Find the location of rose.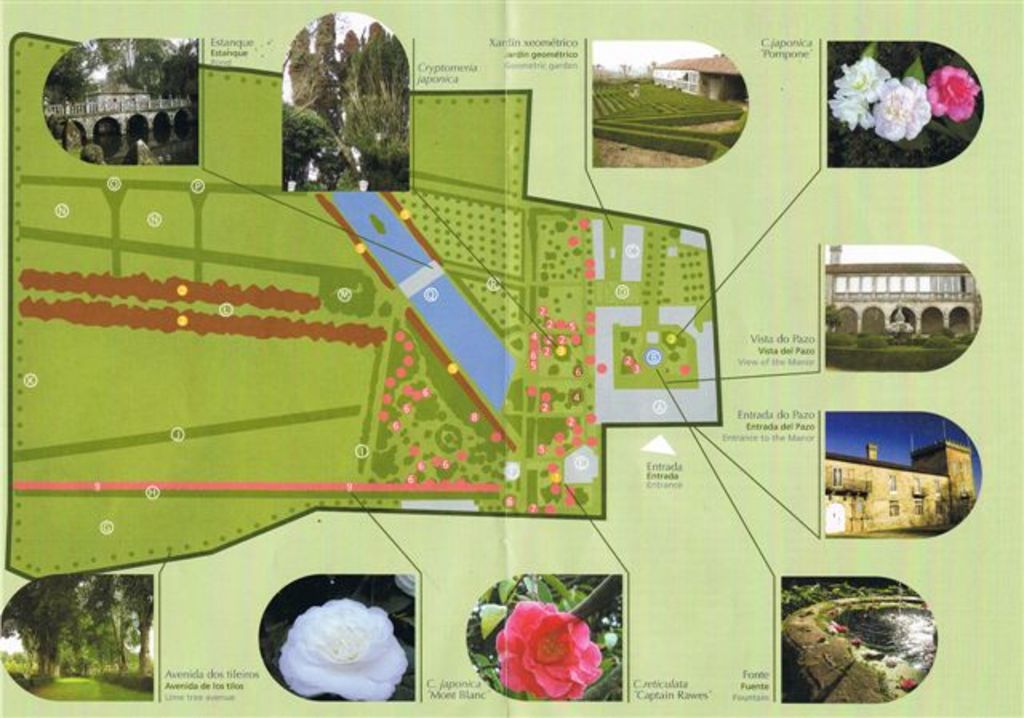
Location: box(827, 98, 869, 133).
